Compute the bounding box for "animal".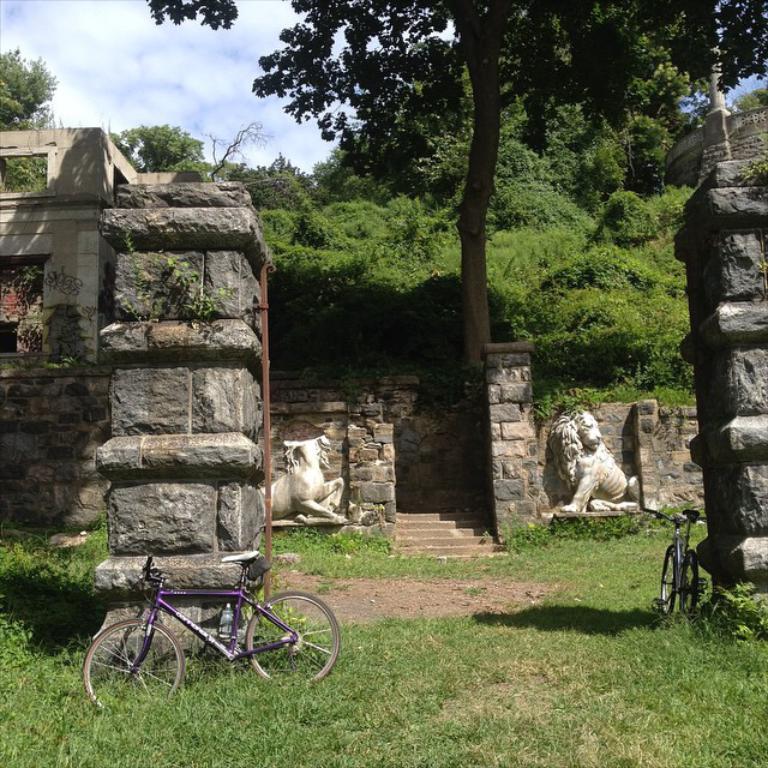
[x1=544, y1=406, x2=642, y2=510].
